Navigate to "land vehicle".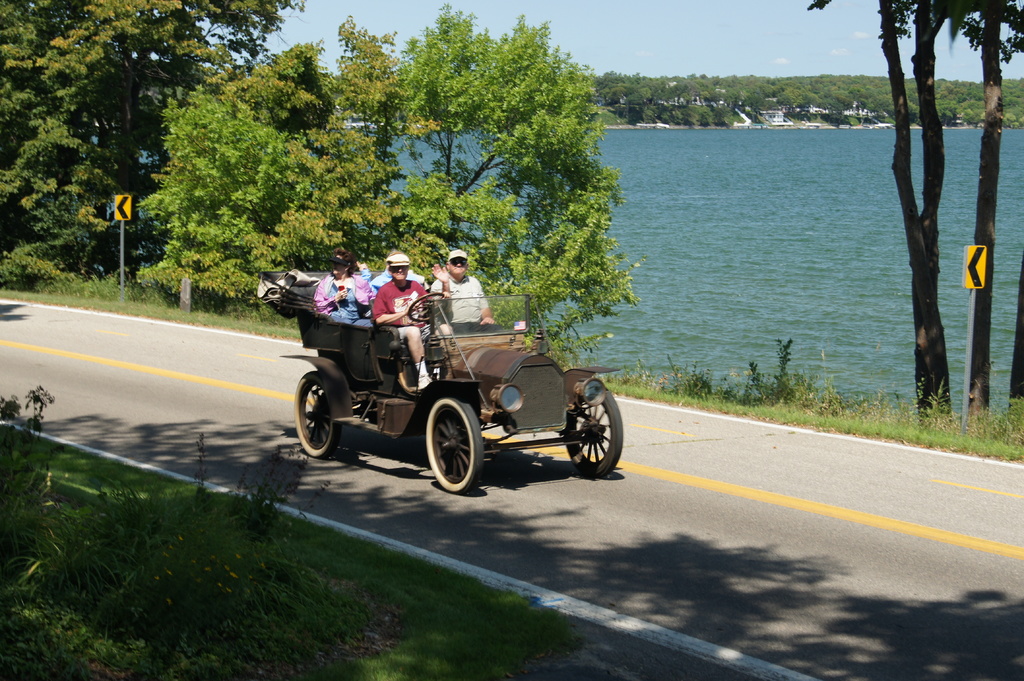
Navigation target: detection(282, 276, 637, 501).
